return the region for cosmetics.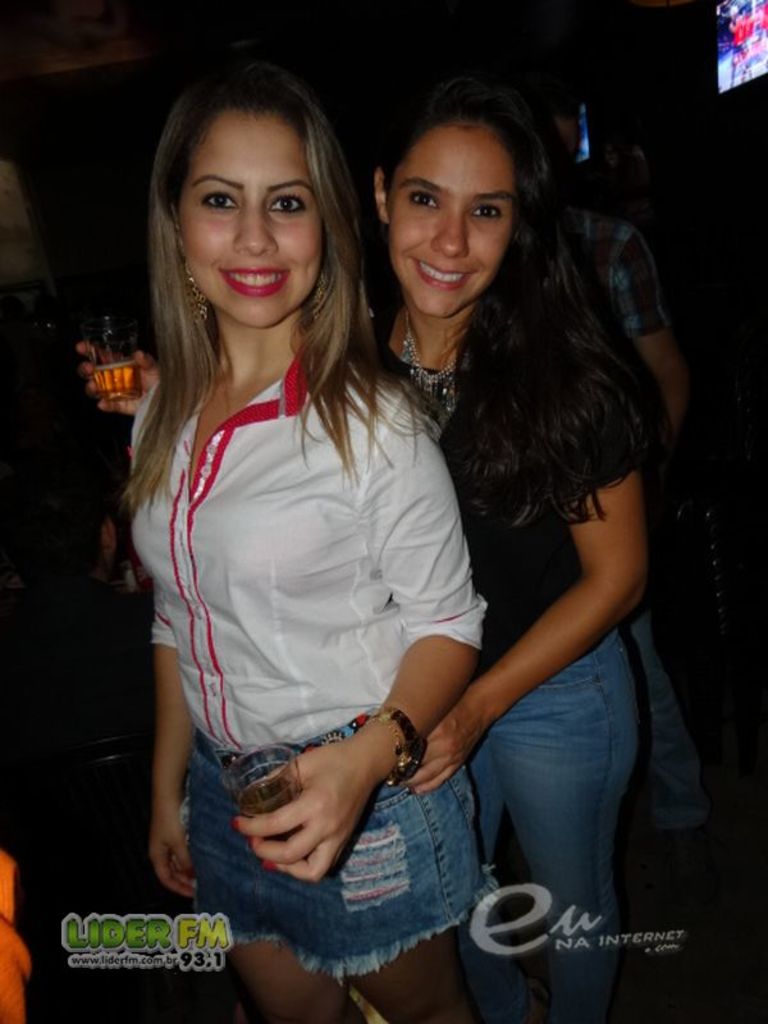
(218,261,305,303).
